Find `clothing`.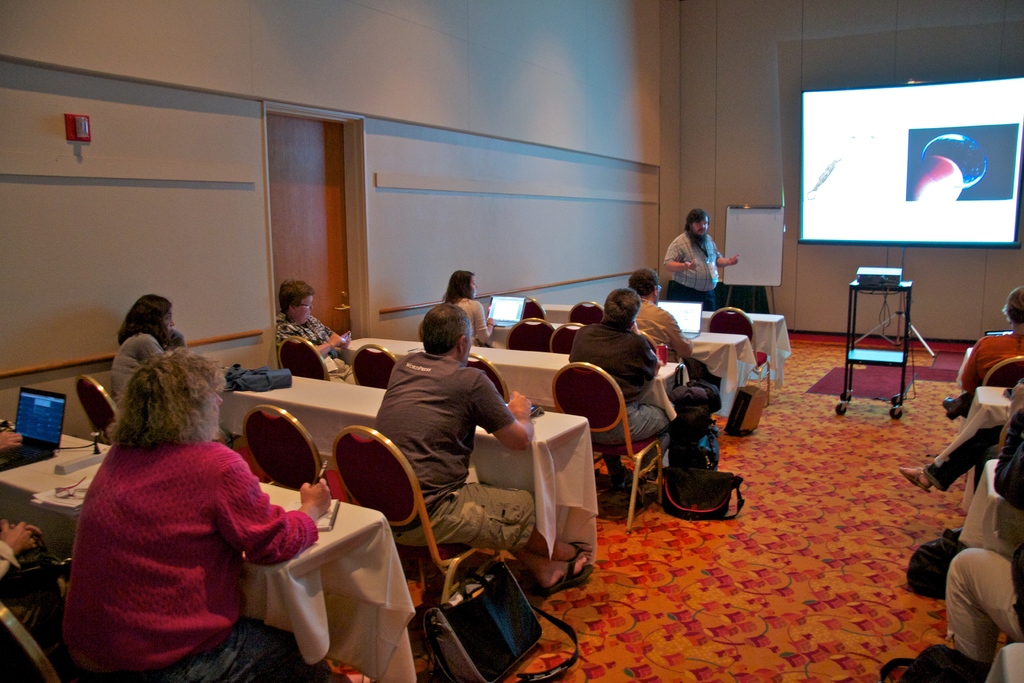
<box>65,424,329,682</box>.
